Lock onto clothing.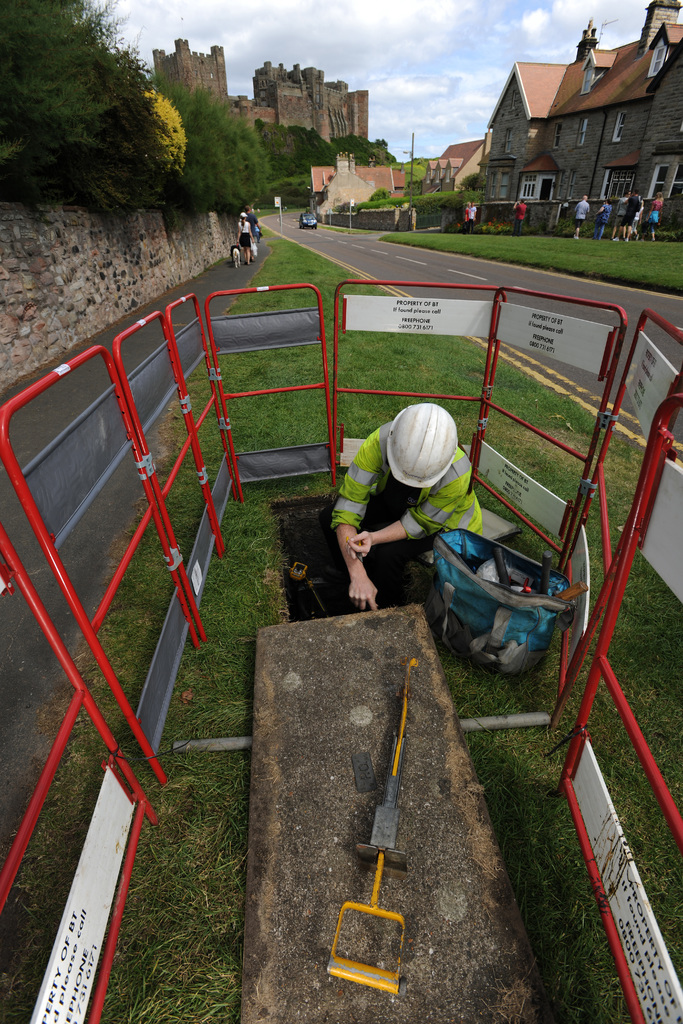
Locked: x1=242 y1=216 x2=256 y2=252.
